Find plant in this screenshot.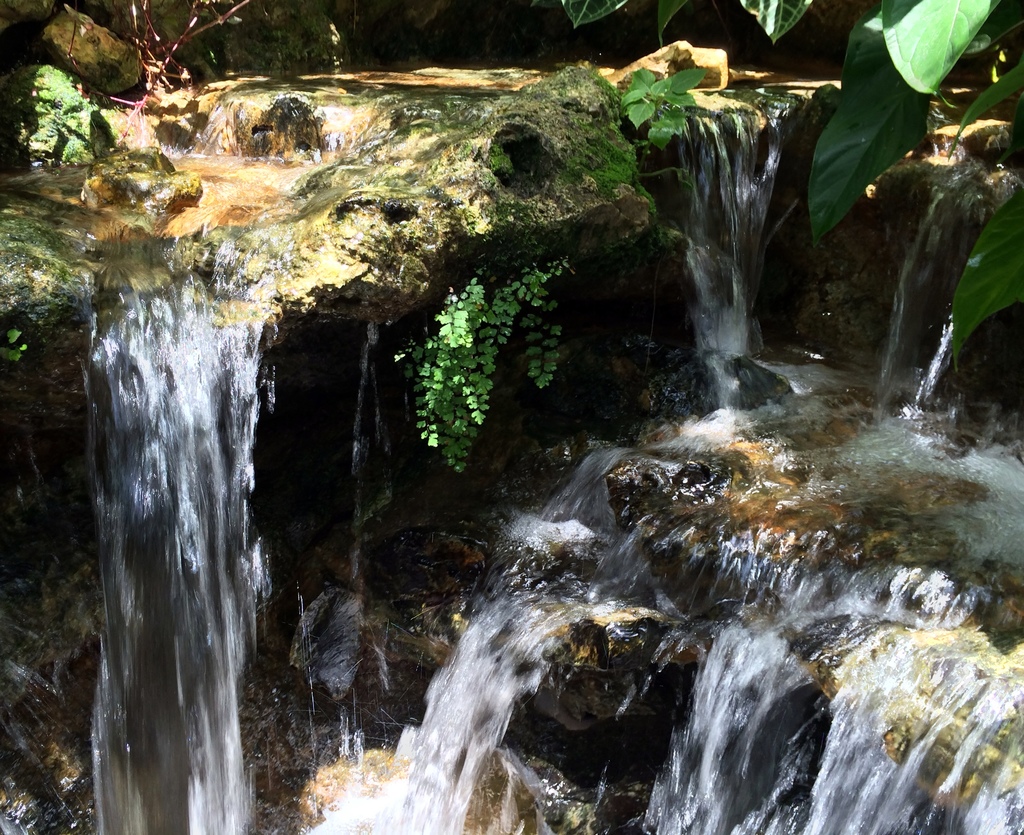
The bounding box for plant is (410, 265, 563, 482).
